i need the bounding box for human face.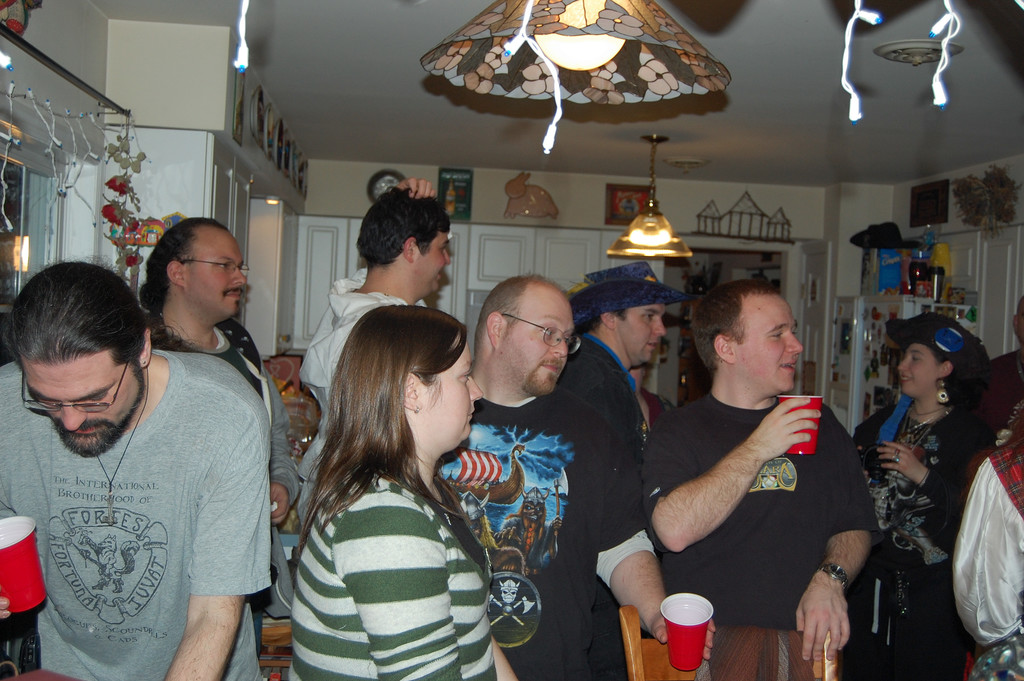
Here it is: detection(184, 231, 244, 315).
